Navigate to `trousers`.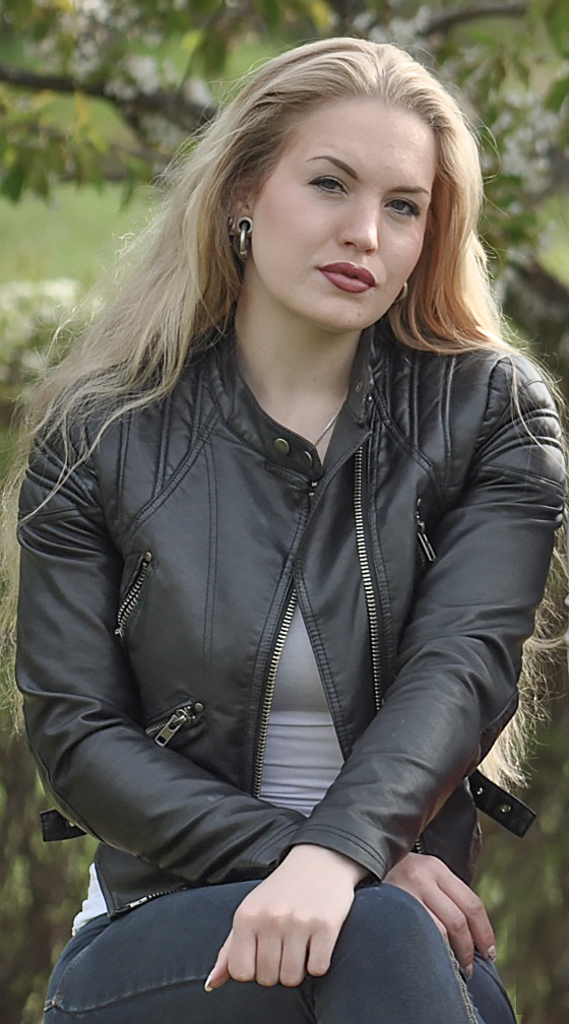
Navigation target: left=38, top=891, right=510, bottom=1023.
